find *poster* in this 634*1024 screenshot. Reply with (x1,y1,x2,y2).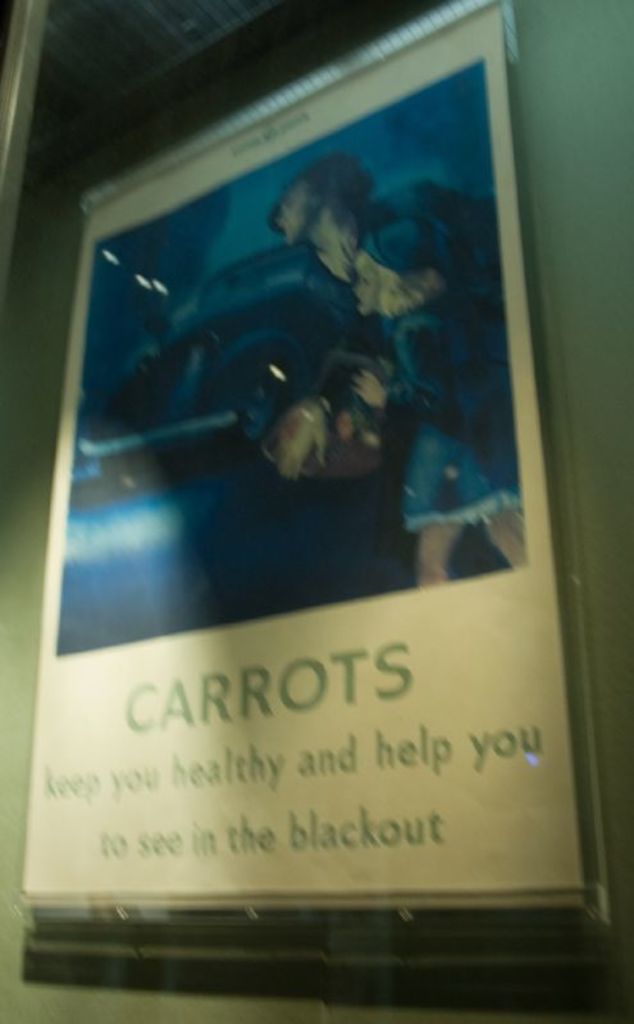
(22,3,592,899).
